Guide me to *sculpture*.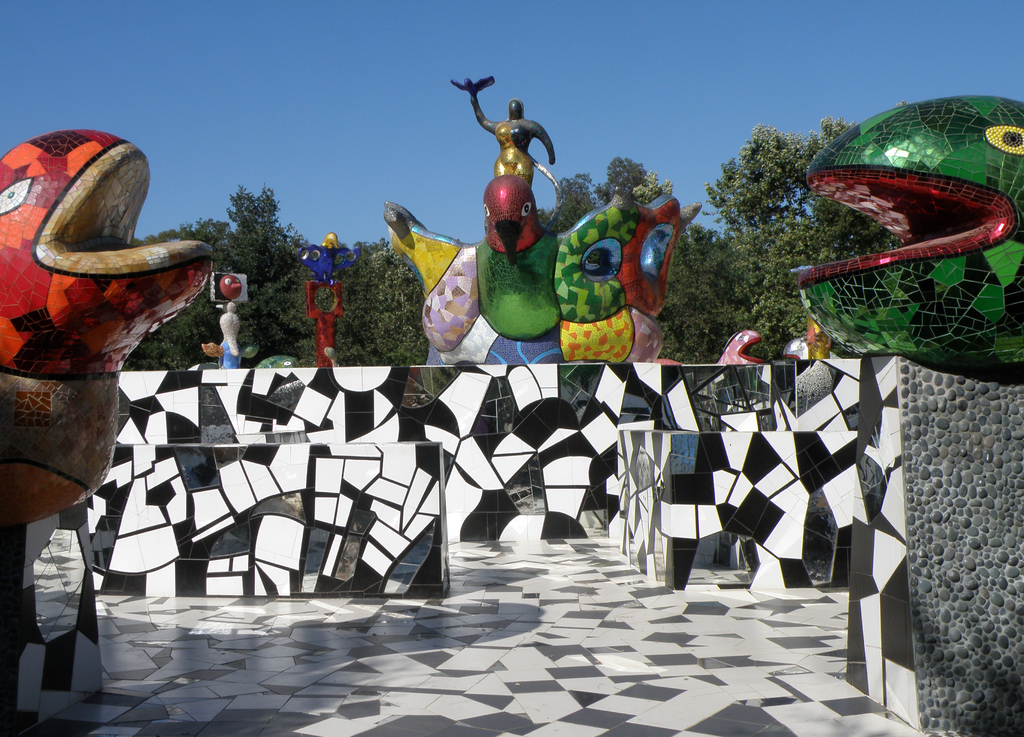
Guidance: (left=296, top=229, right=360, bottom=290).
